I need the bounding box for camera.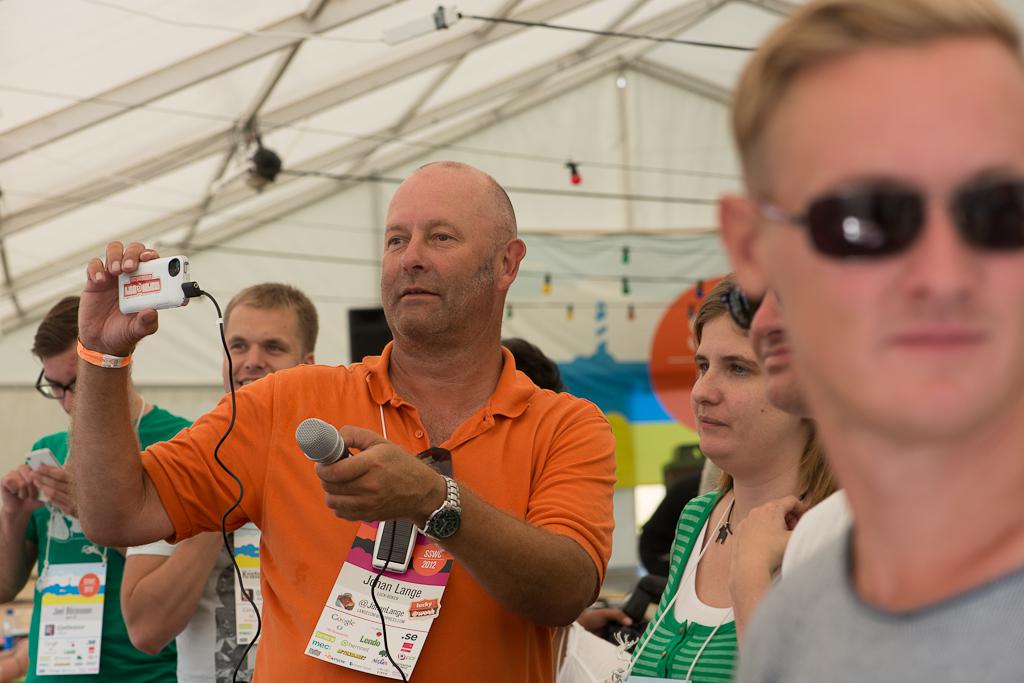
Here it is: (left=22, top=445, right=72, bottom=498).
